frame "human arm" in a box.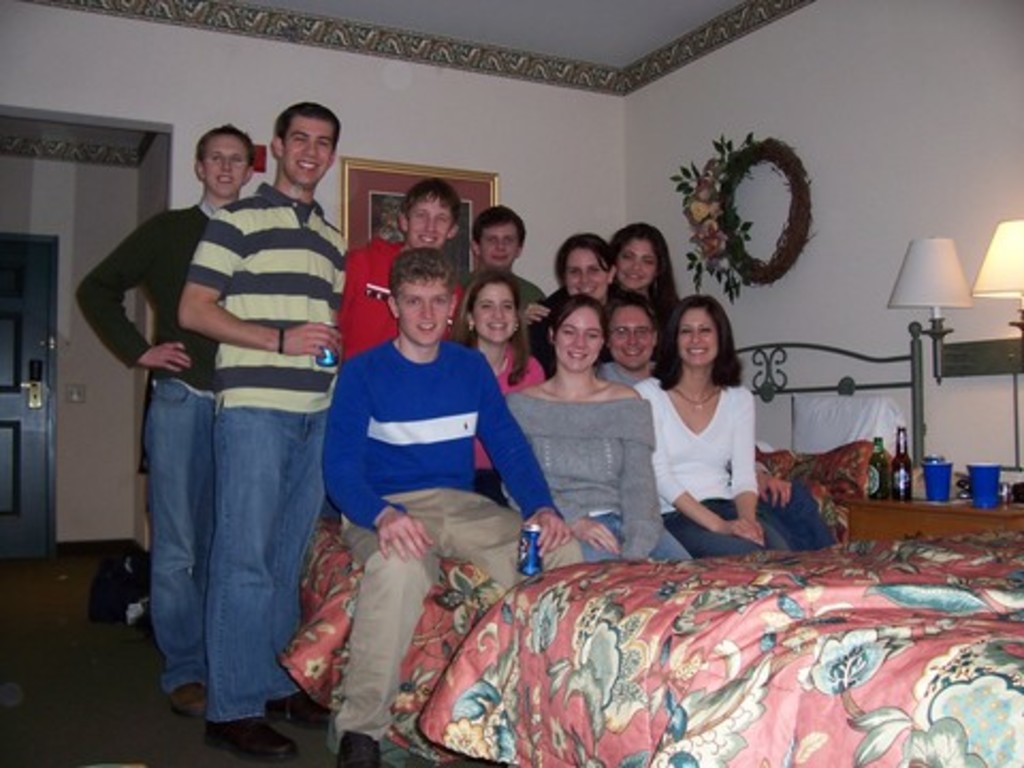
bbox=[742, 382, 759, 521].
